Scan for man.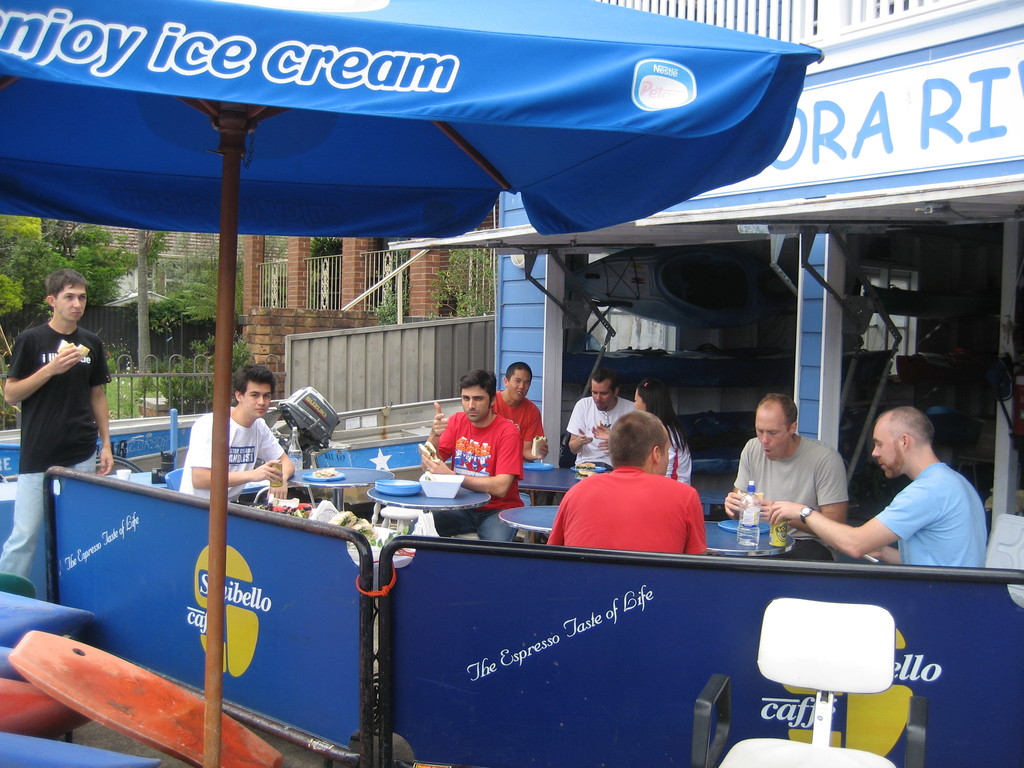
Scan result: <region>726, 389, 850, 532</region>.
